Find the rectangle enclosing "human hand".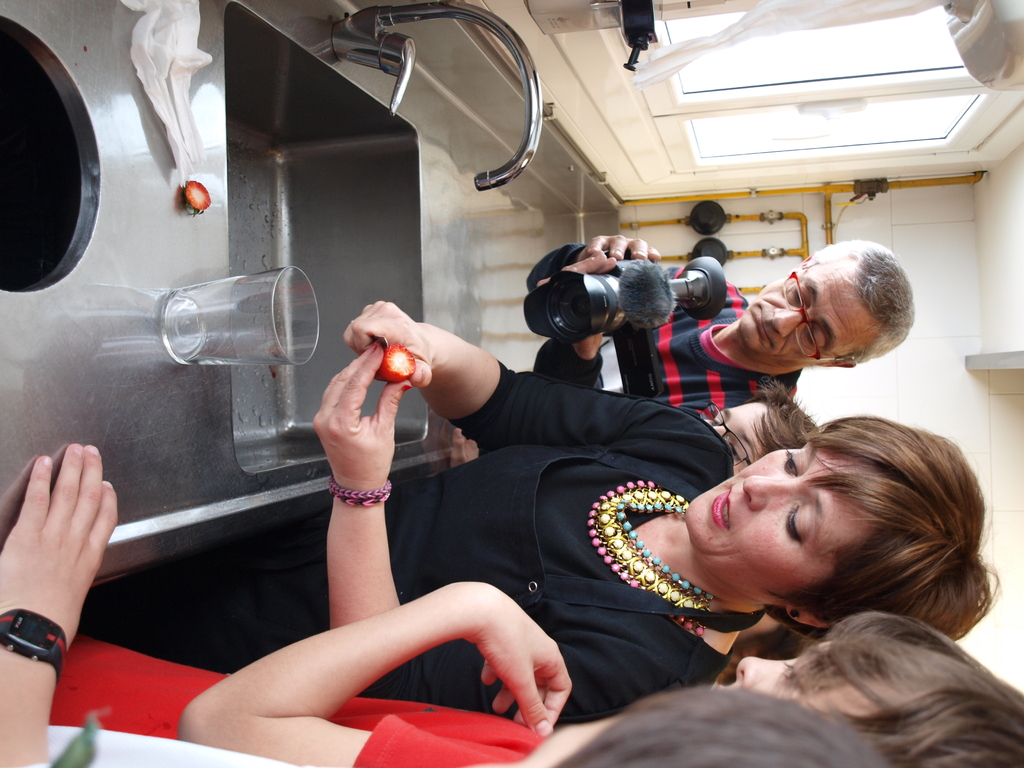
detection(5, 439, 111, 605).
